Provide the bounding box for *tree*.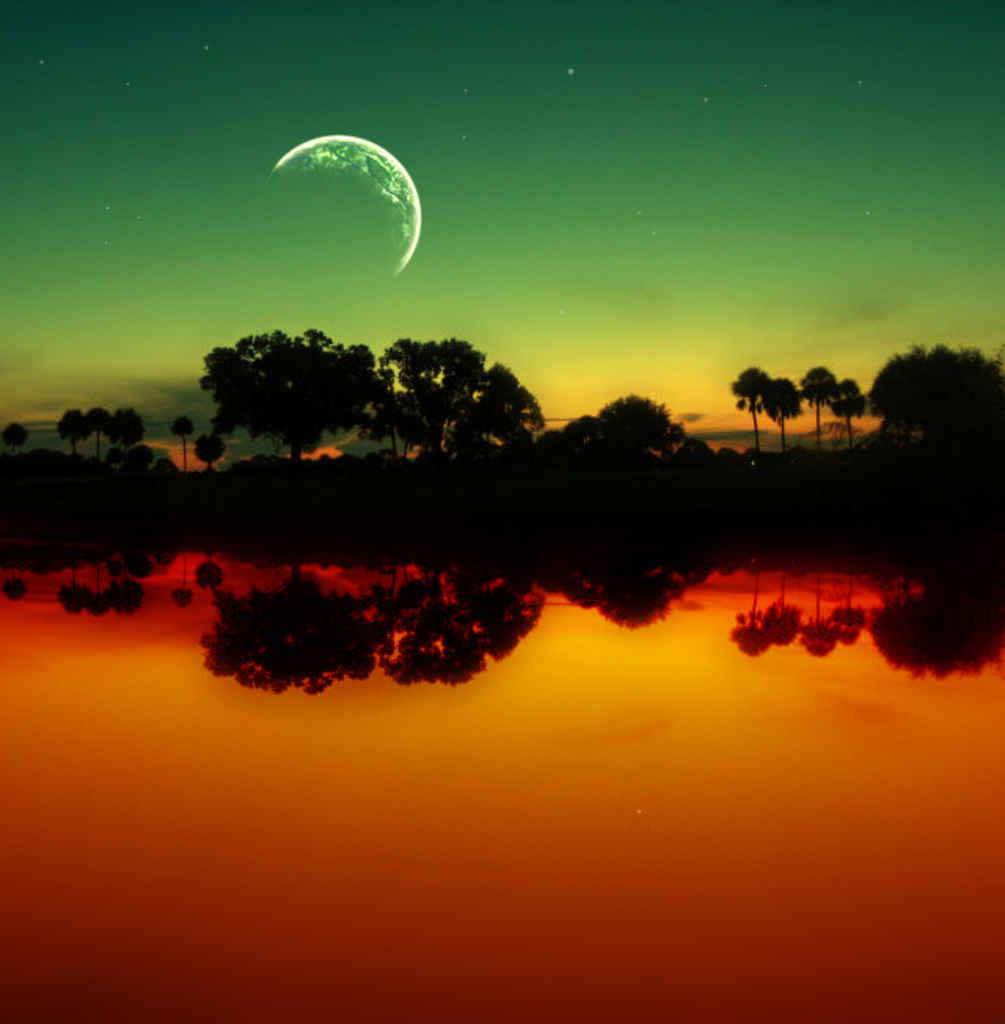
rect(179, 283, 424, 440).
